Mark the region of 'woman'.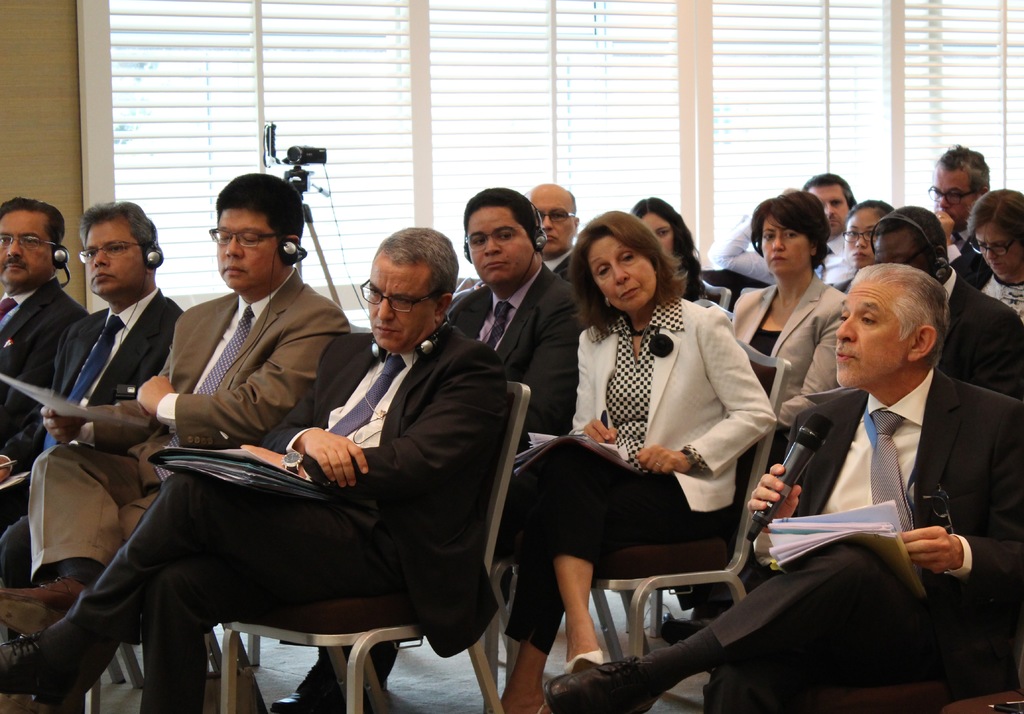
Region: (x1=632, y1=193, x2=714, y2=312).
